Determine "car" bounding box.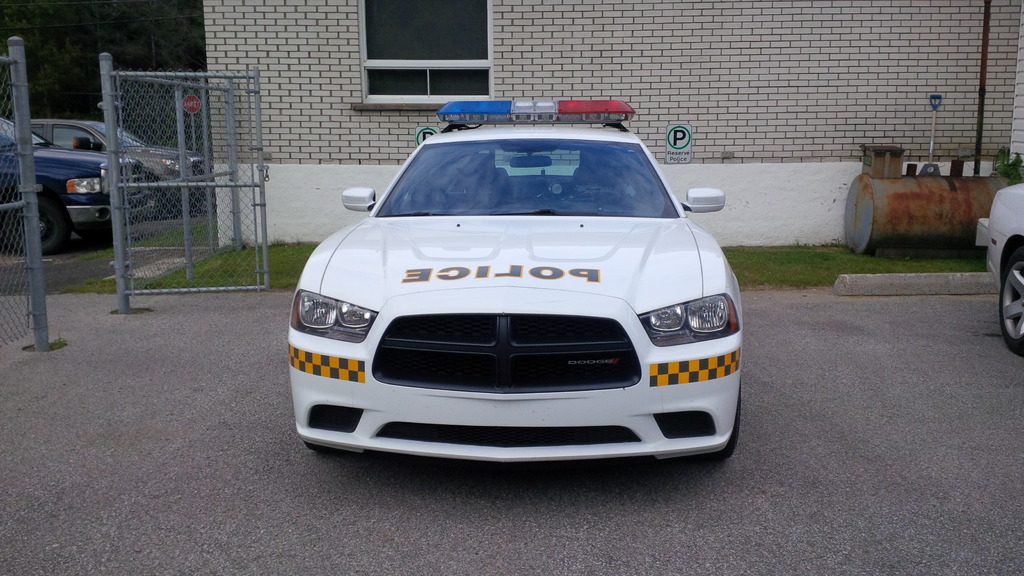
Determined: 0, 112, 161, 257.
